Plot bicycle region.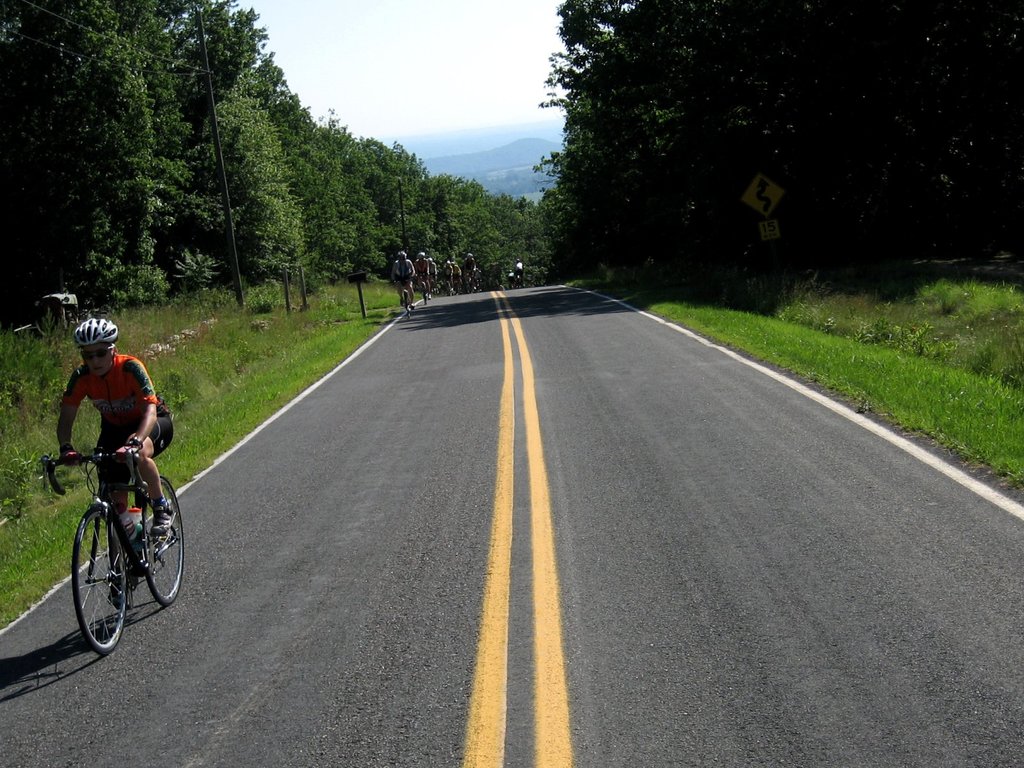
Plotted at x1=45 y1=421 x2=171 y2=658.
